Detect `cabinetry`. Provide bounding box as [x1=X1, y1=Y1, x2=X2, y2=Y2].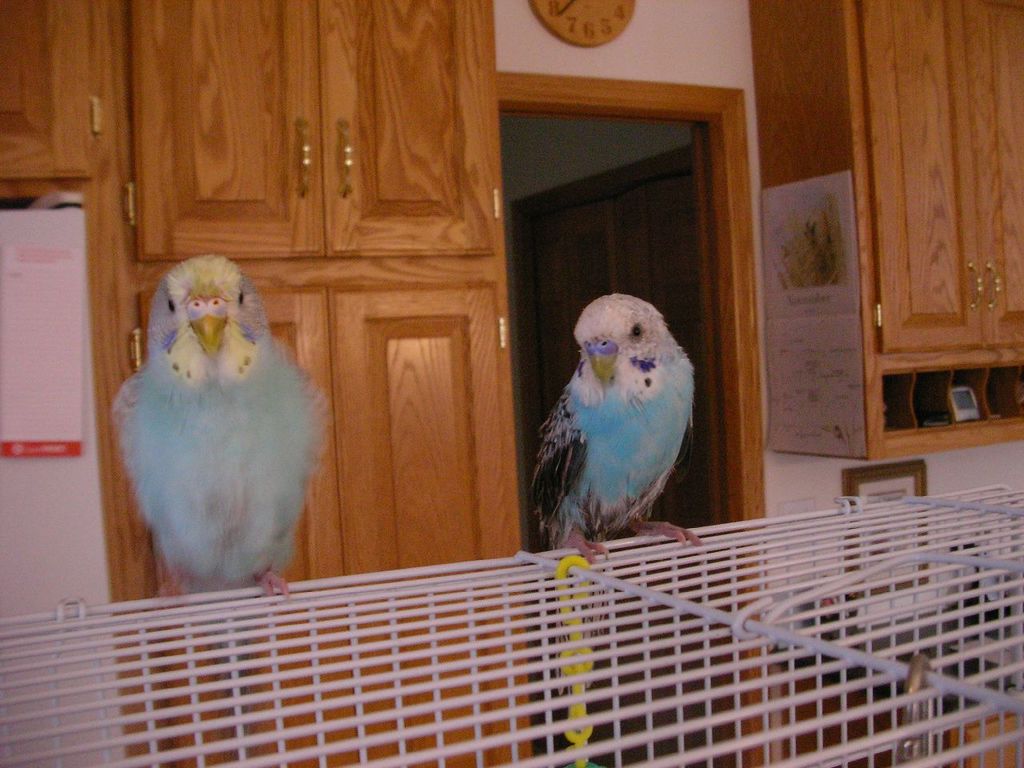
[x1=773, y1=586, x2=1022, y2=767].
